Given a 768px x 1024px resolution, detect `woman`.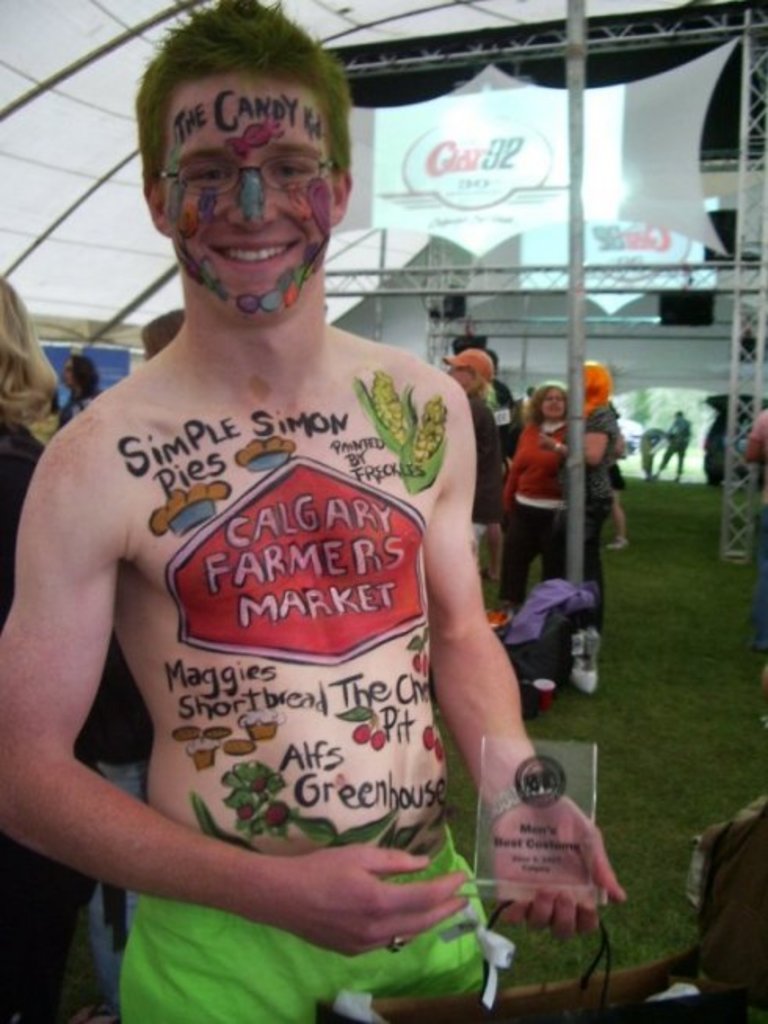
box(497, 387, 575, 610).
